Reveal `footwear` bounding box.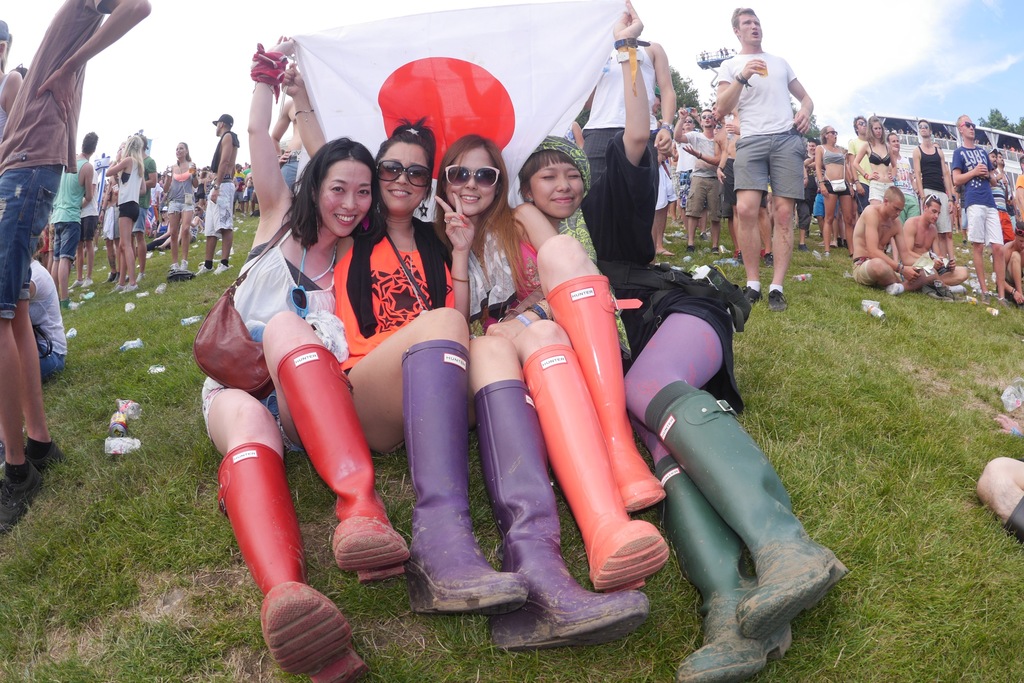
Revealed: box(947, 284, 967, 295).
